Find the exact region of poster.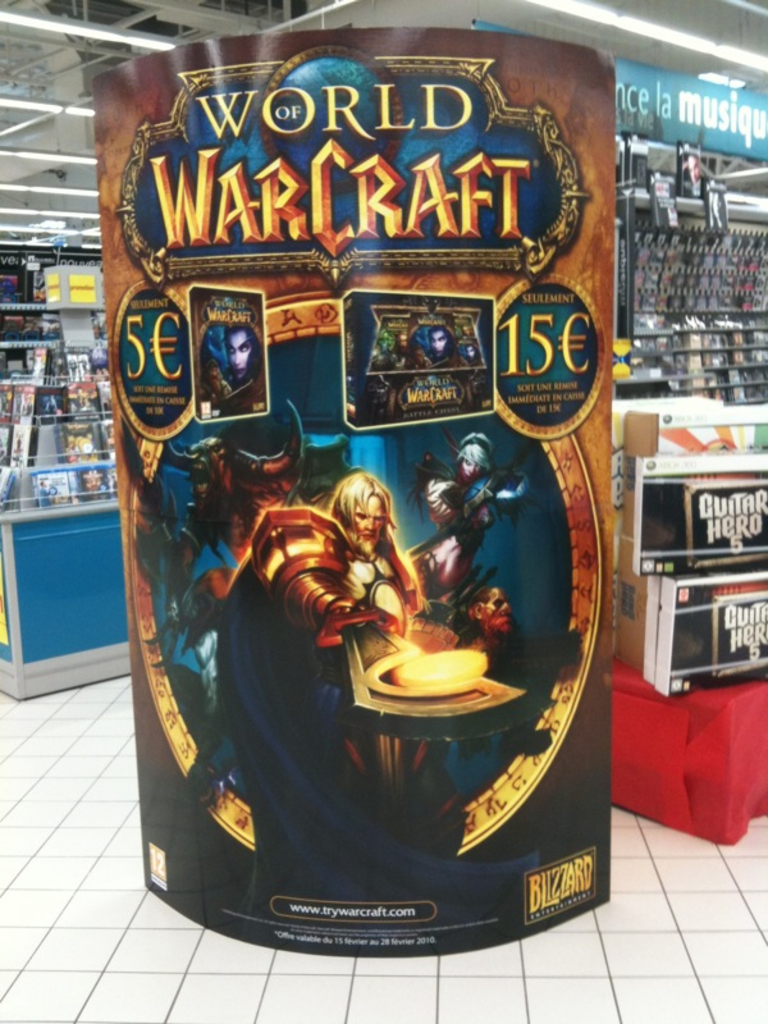
Exact region: left=90, top=32, right=605, bottom=955.
